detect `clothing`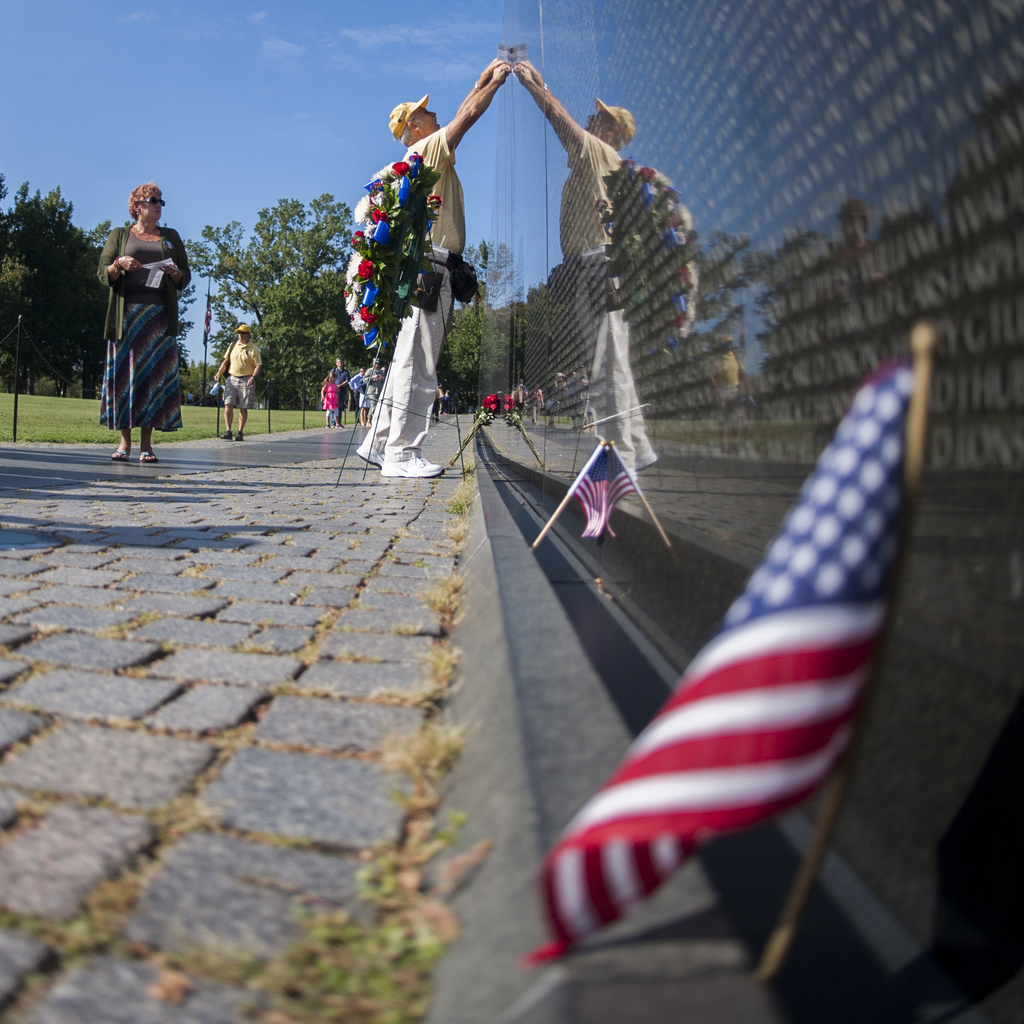
box=[82, 177, 201, 428]
